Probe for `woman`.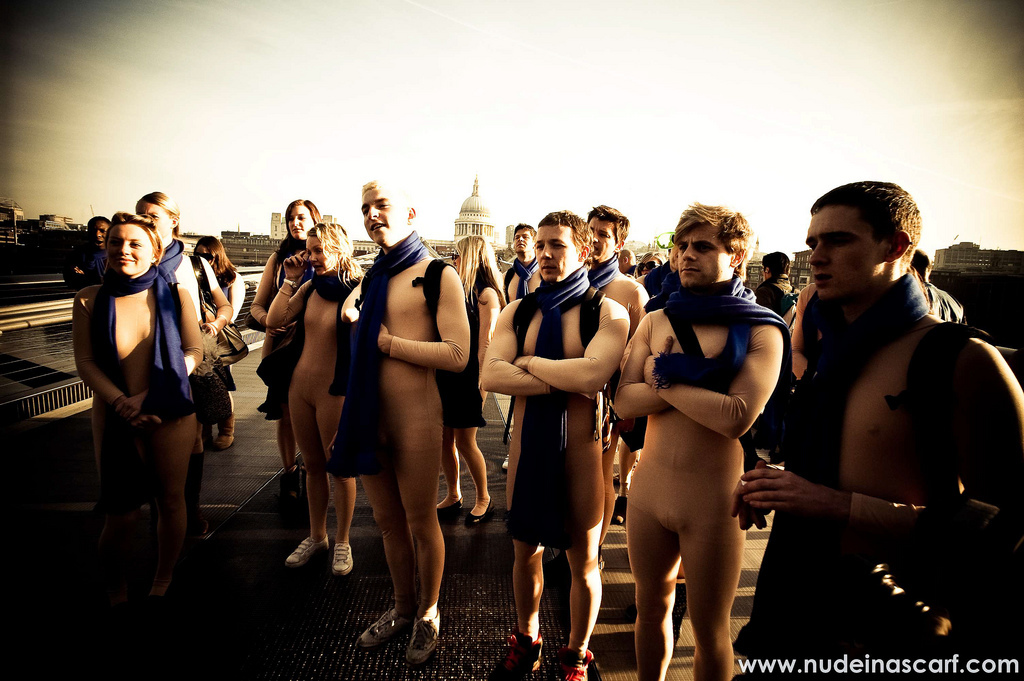
Probe result: {"x1": 265, "y1": 218, "x2": 370, "y2": 578}.
